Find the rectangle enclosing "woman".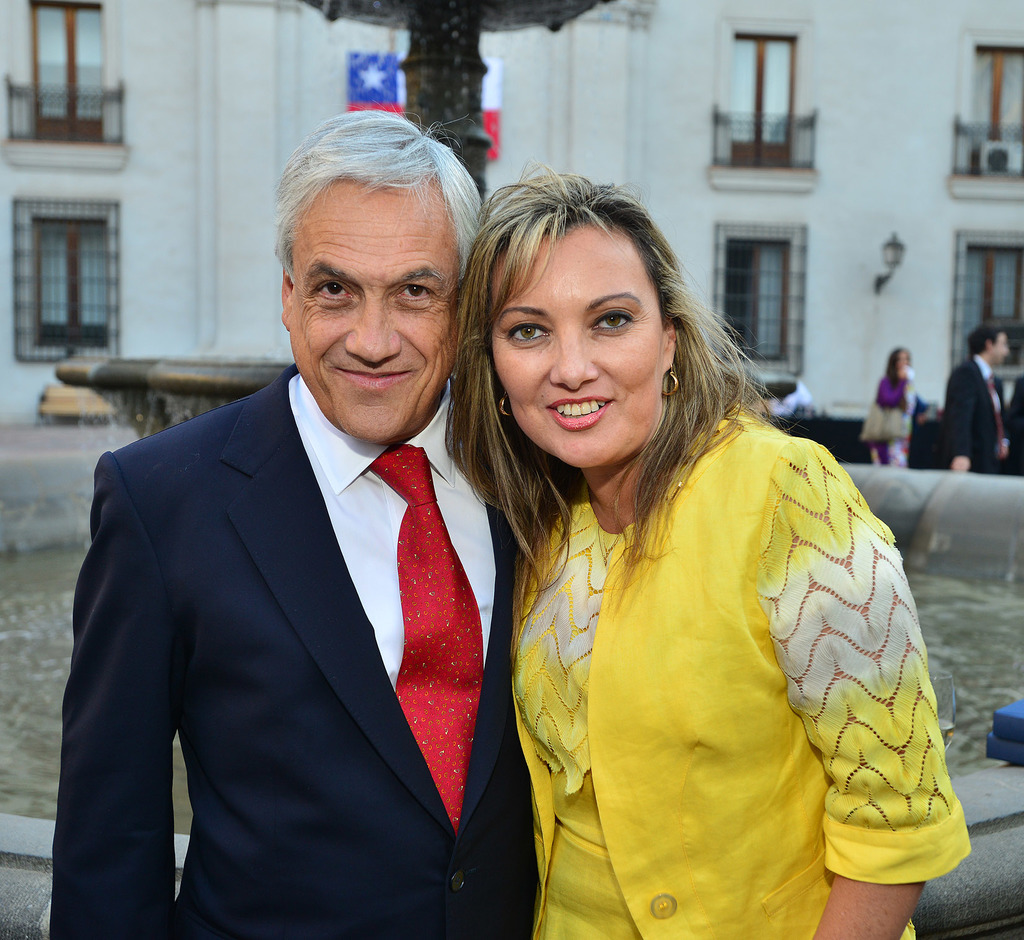
875 344 910 471.
